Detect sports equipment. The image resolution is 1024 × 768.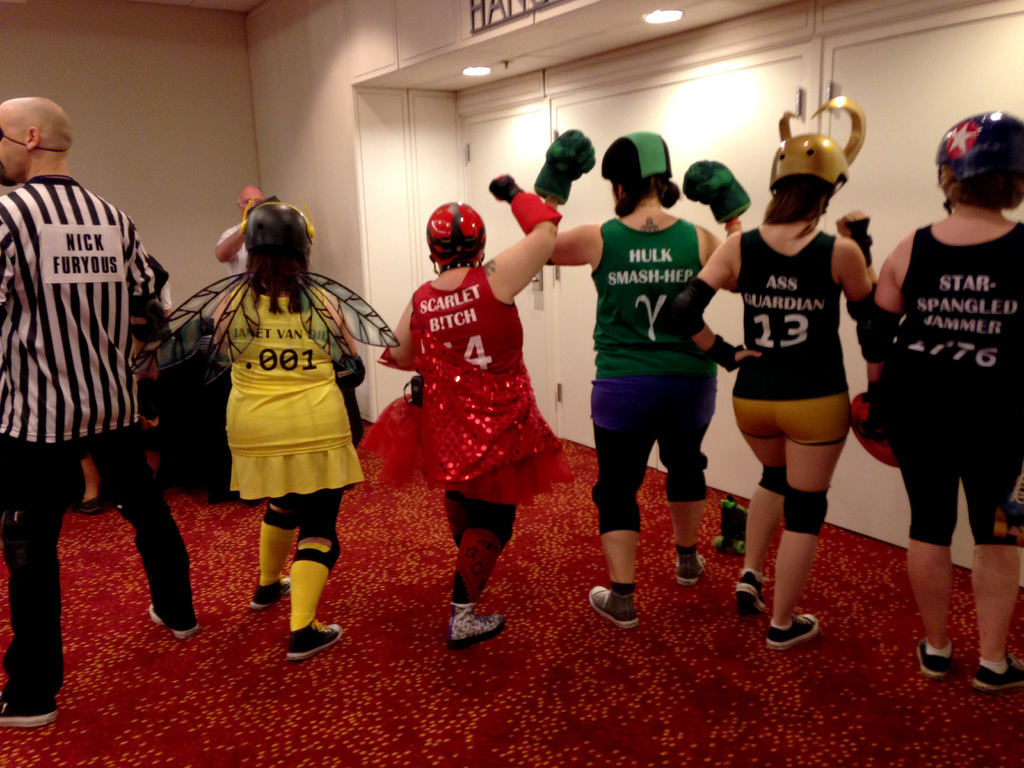
<region>534, 127, 595, 207</region>.
